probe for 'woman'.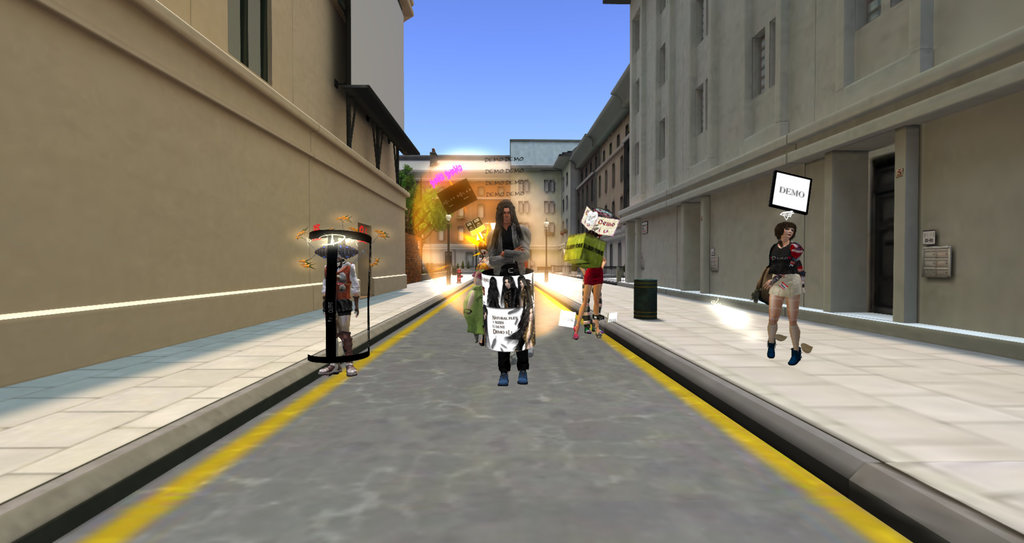
Probe result: crop(316, 255, 360, 379).
